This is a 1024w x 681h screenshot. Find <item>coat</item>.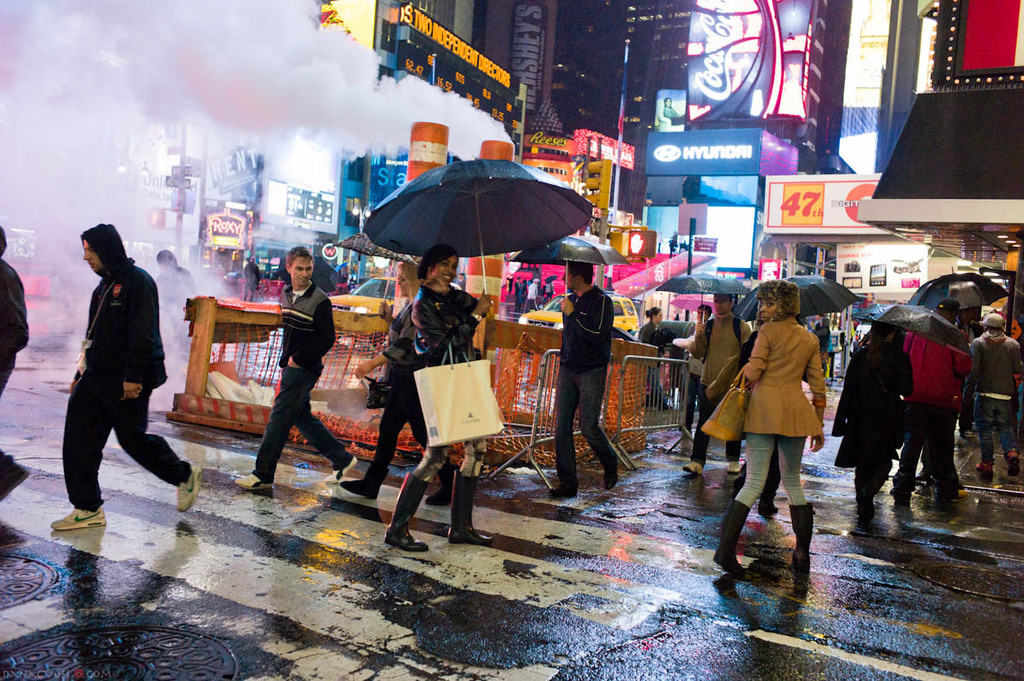
Bounding box: Rect(688, 317, 763, 404).
